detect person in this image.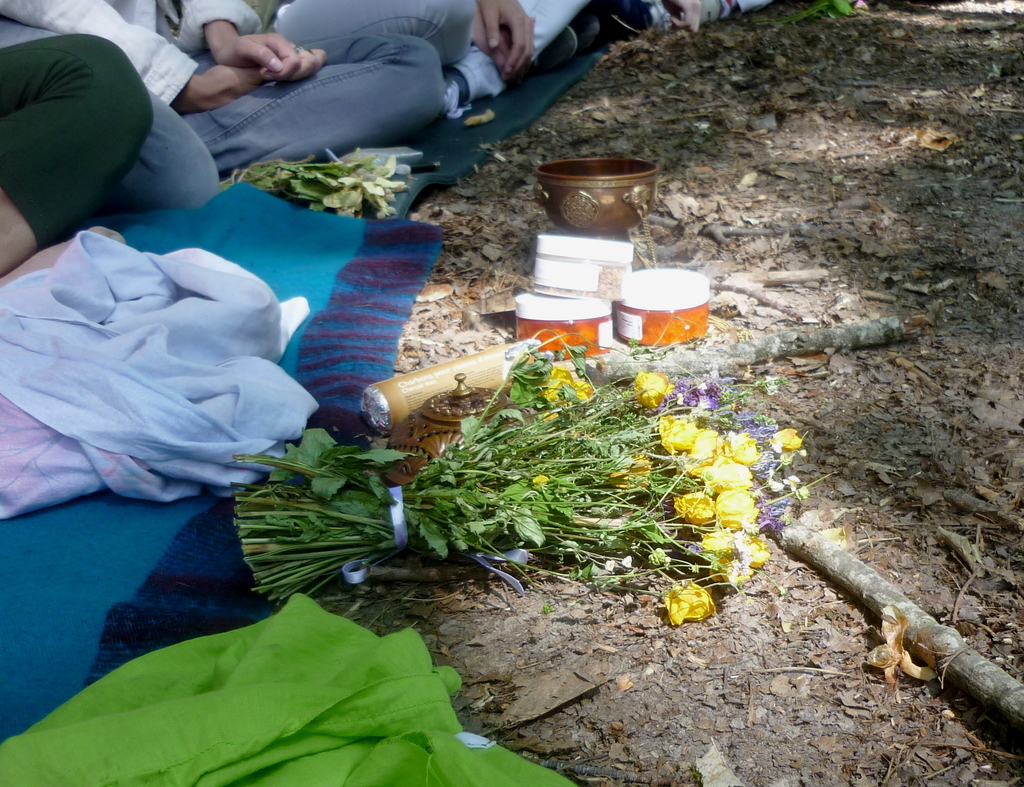
Detection: left=0, top=24, right=164, bottom=272.
